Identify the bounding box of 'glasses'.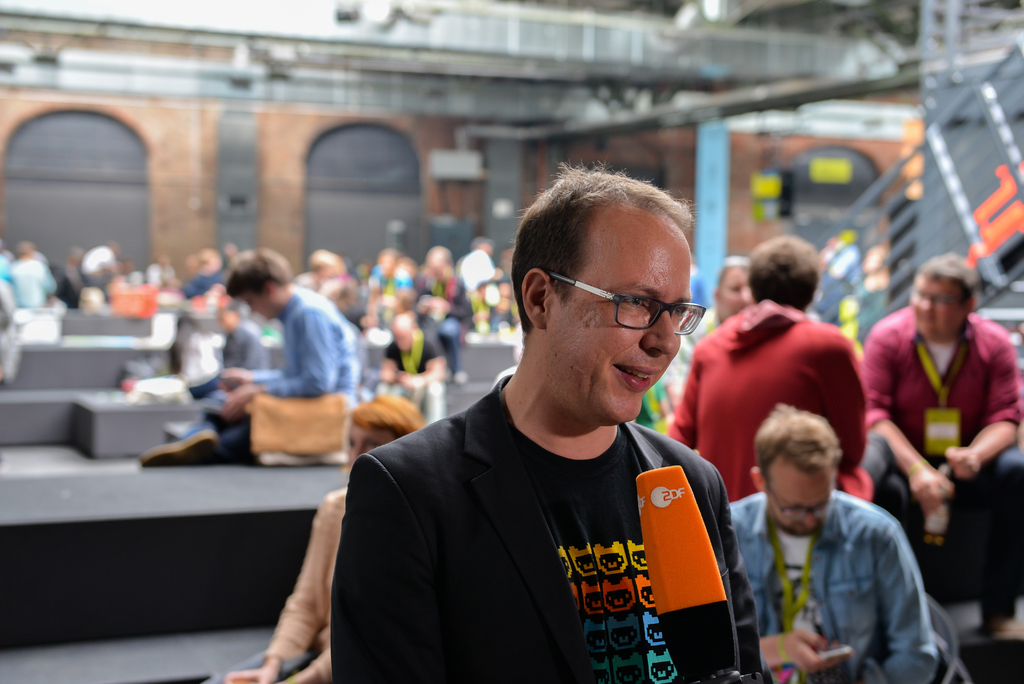
<region>557, 284, 703, 339</region>.
